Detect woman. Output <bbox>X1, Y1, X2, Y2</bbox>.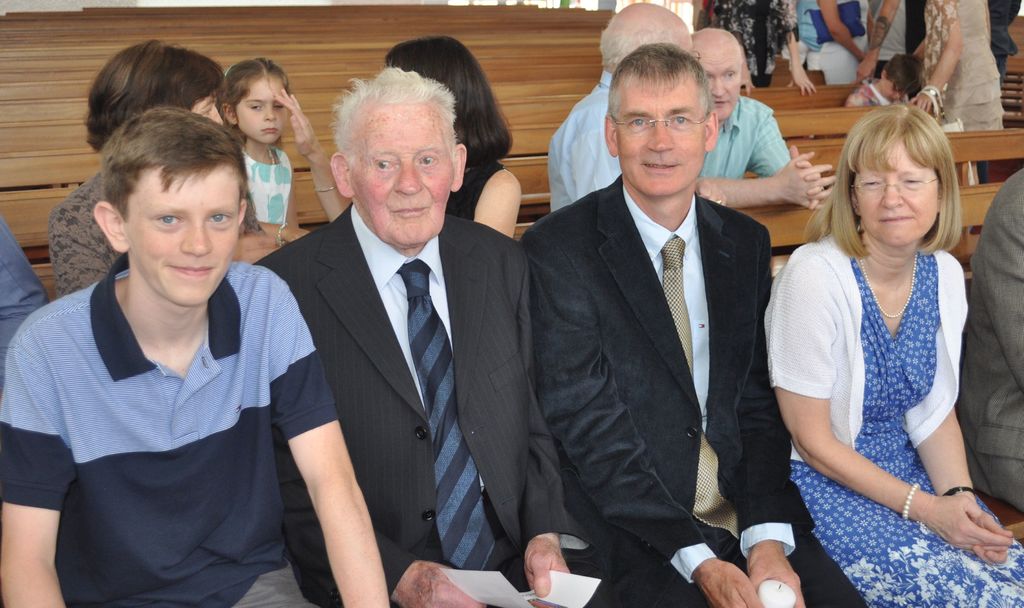
<bbox>51, 40, 225, 298</bbox>.
